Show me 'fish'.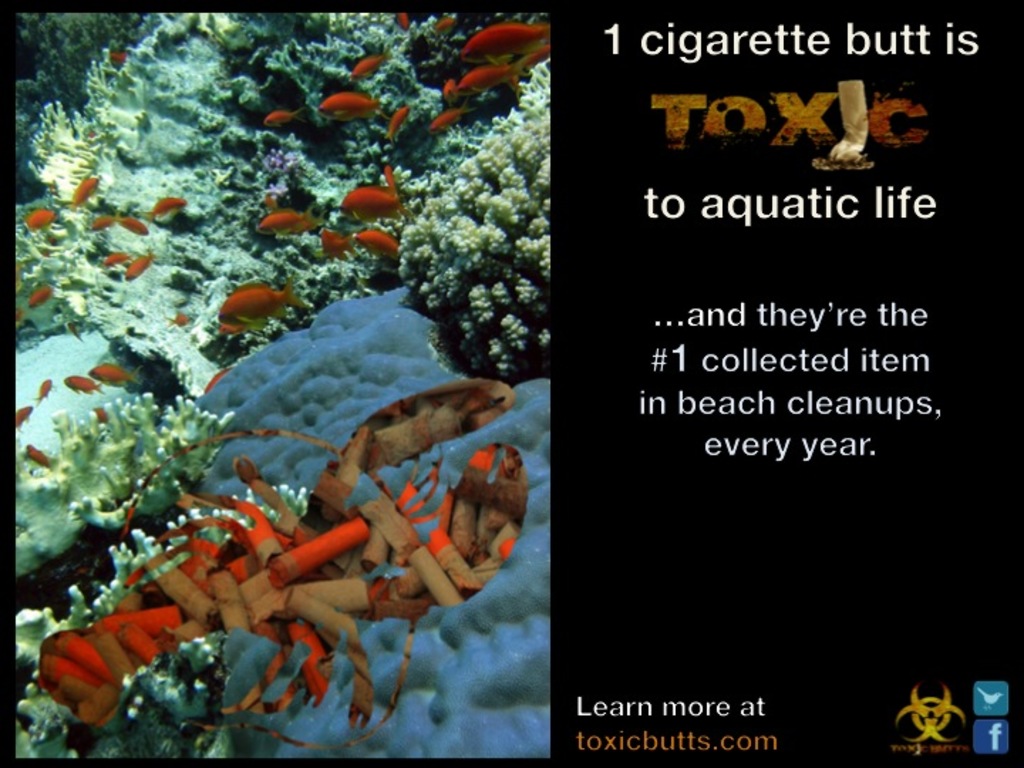
'fish' is here: (x1=385, y1=108, x2=410, y2=137).
